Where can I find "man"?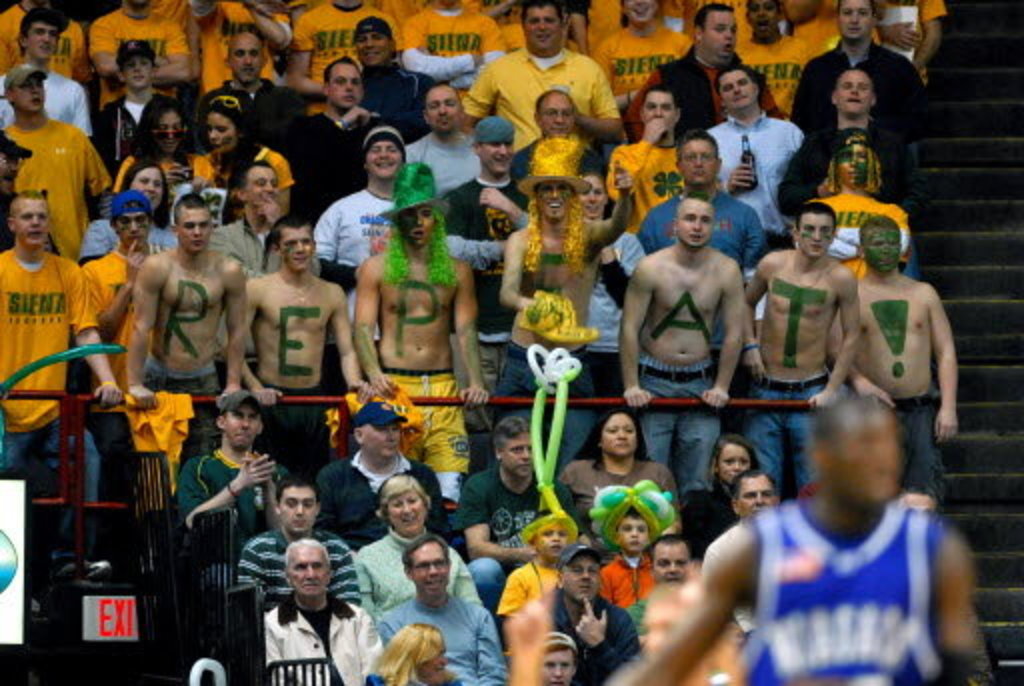
You can find it at x1=0, y1=136, x2=38, y2=240.
